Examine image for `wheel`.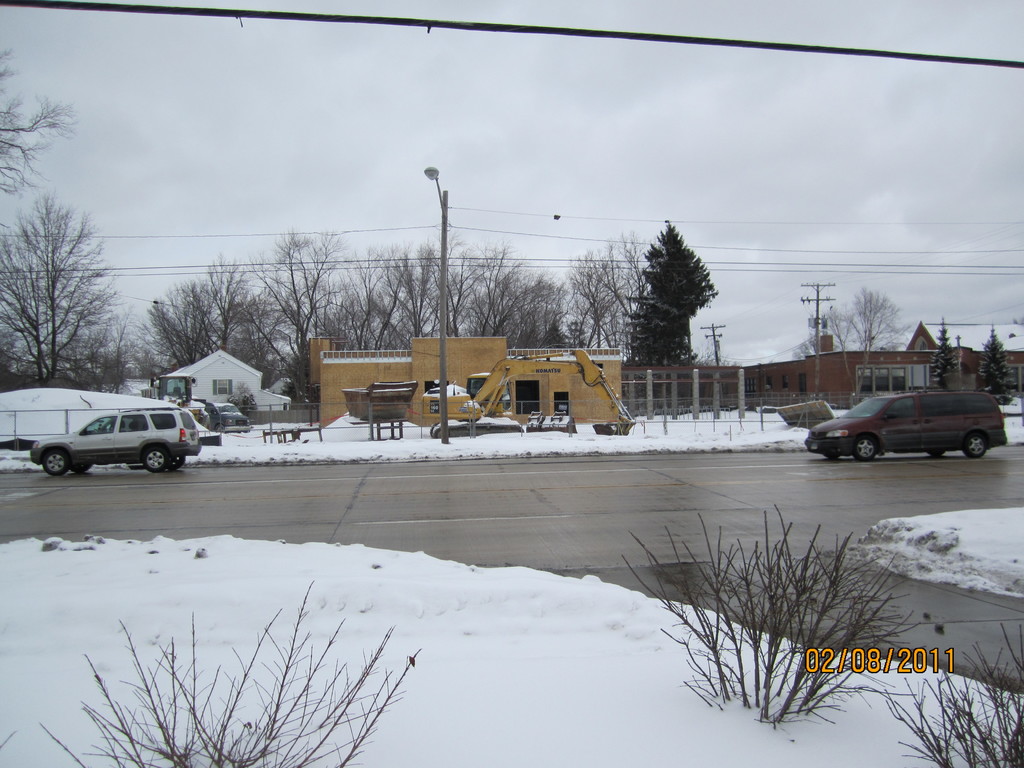
Examination result: rect(173, 456, 187, 470).
